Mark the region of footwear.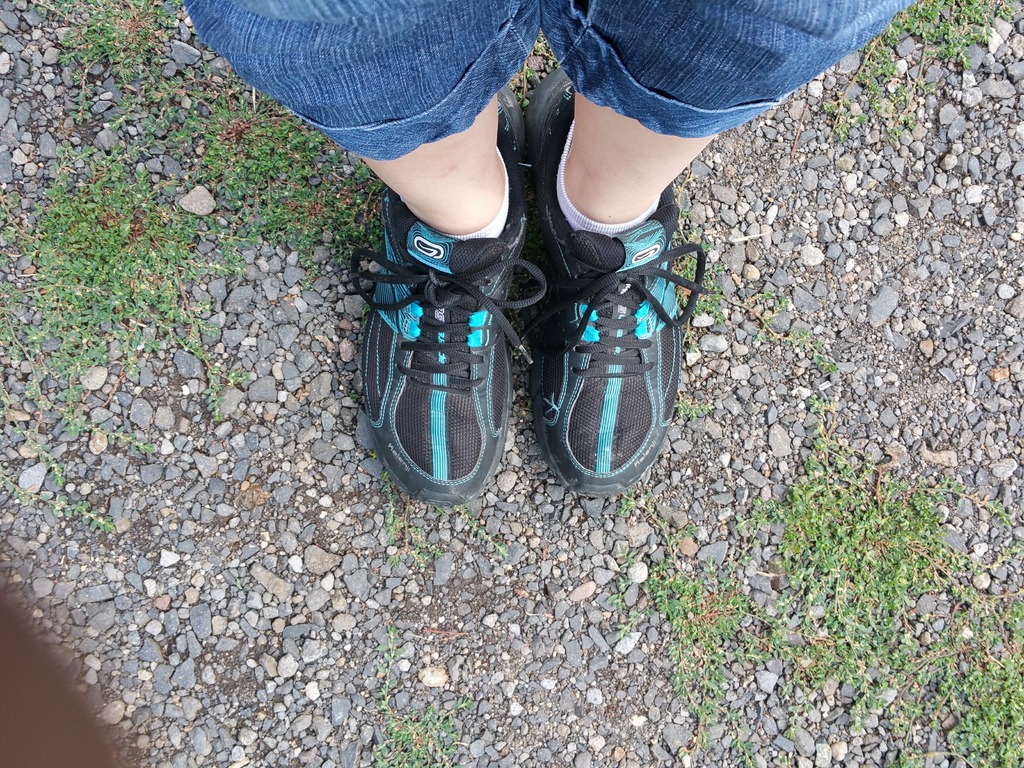
Region: [left=532, top=72, right=714, bottom=503].
